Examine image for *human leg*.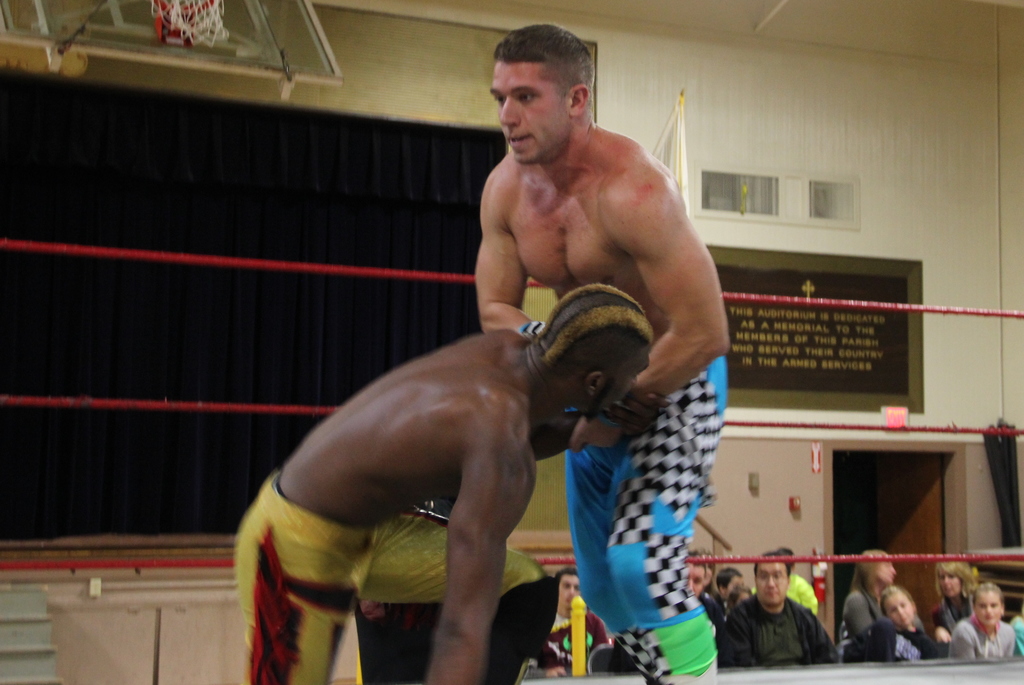
Examination result: BBox(350, 502, 557, 684).
